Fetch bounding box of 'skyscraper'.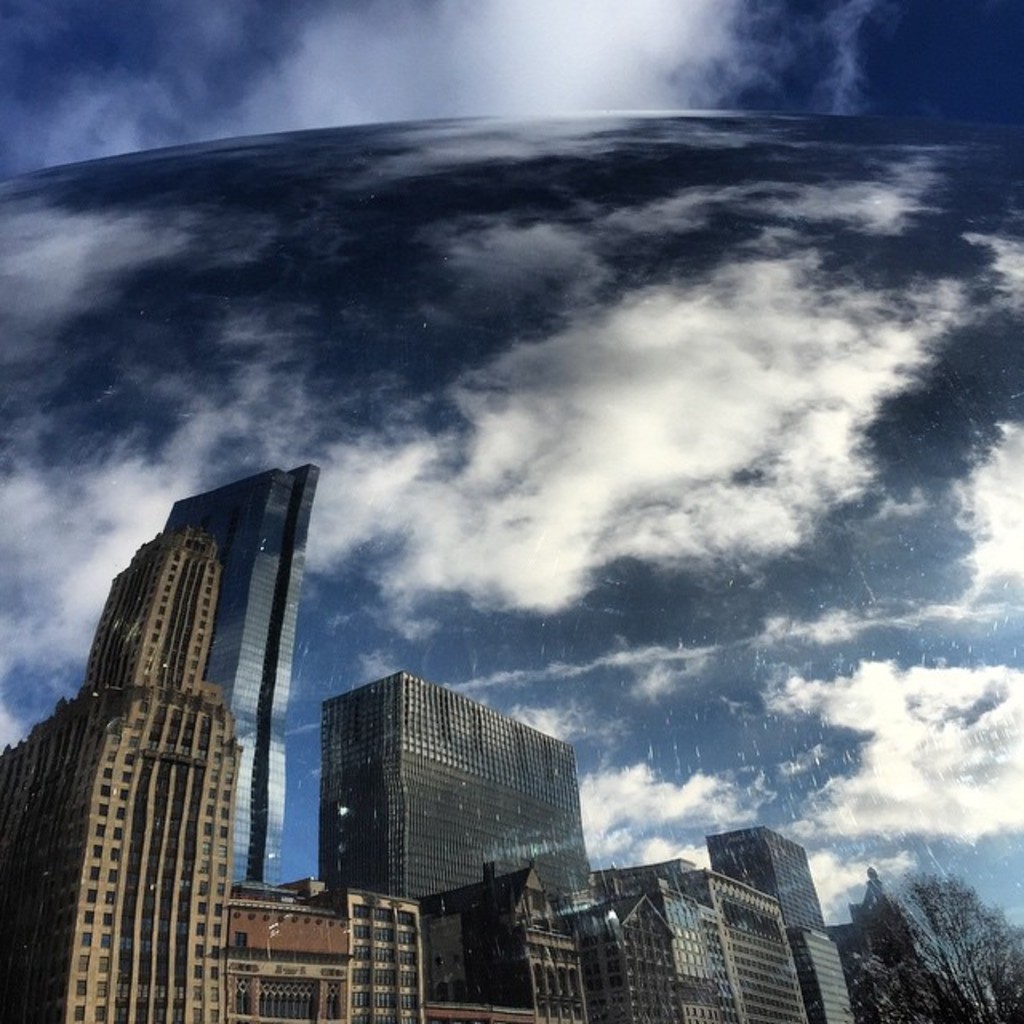
Bbox: <bbox>0, 523, 246, 1022</bbox>.
